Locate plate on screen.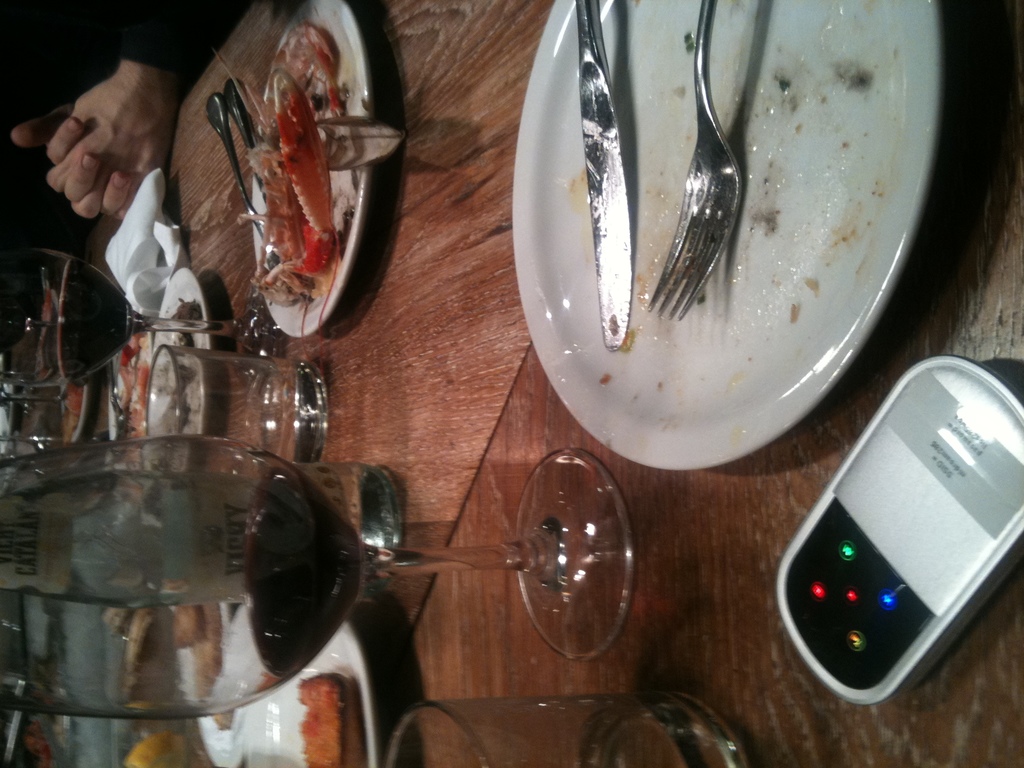
On screen at left=195, top=711, right=243, bottom=767.
